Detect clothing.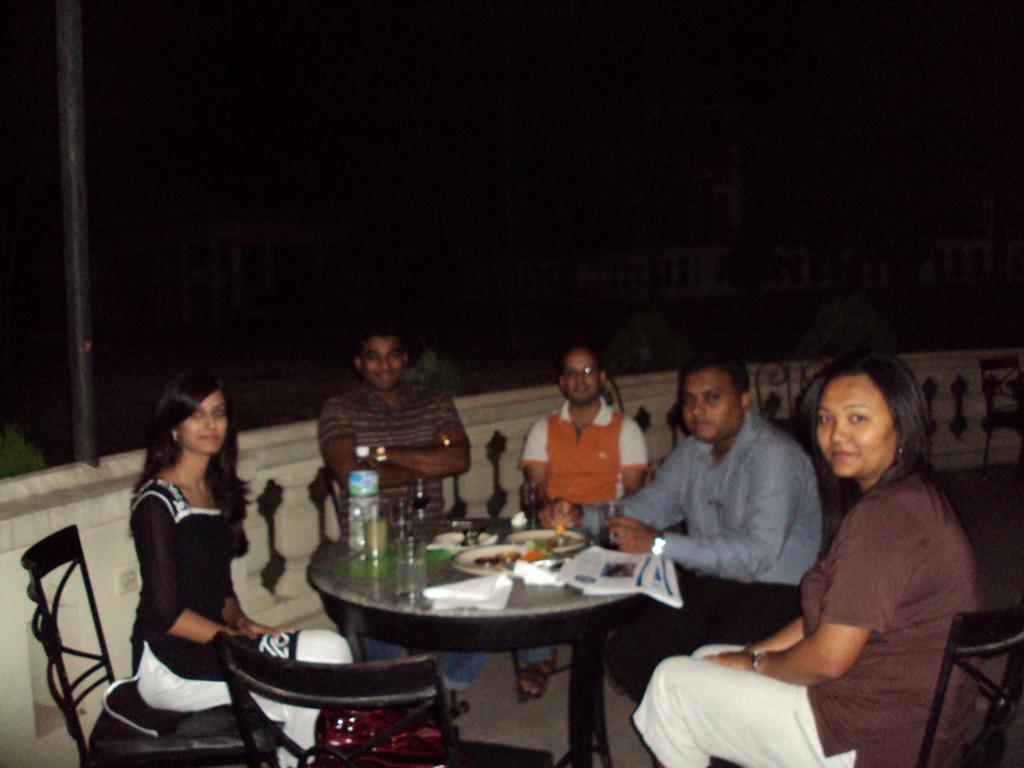
Detected at l=132, t=477, r=354, b=767.
